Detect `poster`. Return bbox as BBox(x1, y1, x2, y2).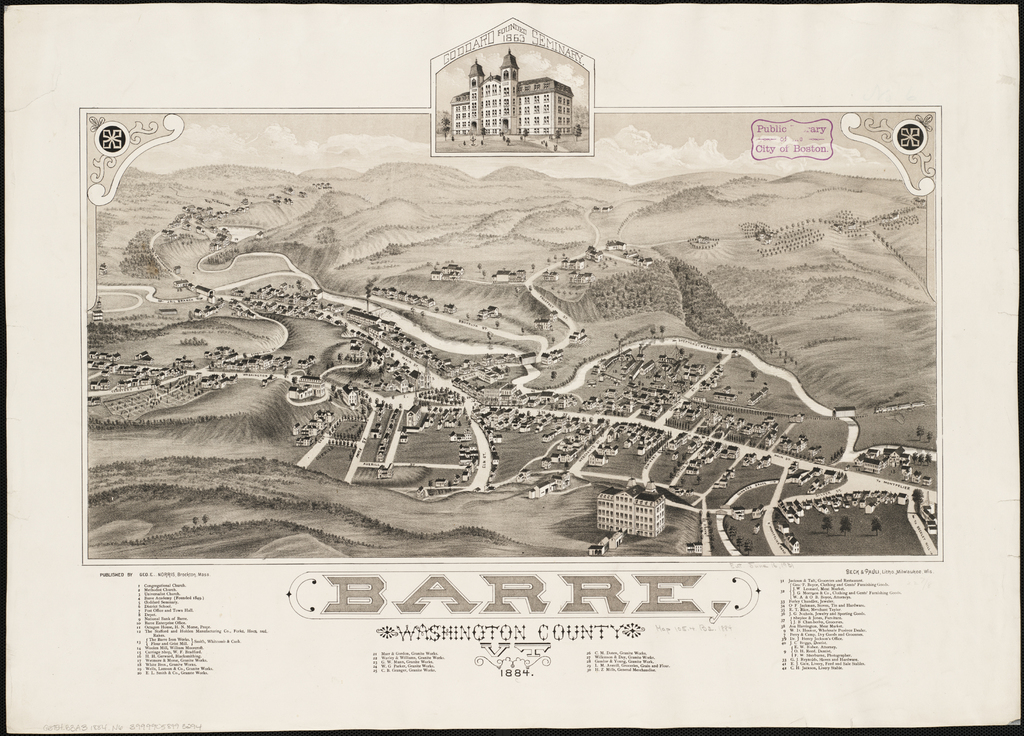
BBox(0, 1, 1021, 735).
